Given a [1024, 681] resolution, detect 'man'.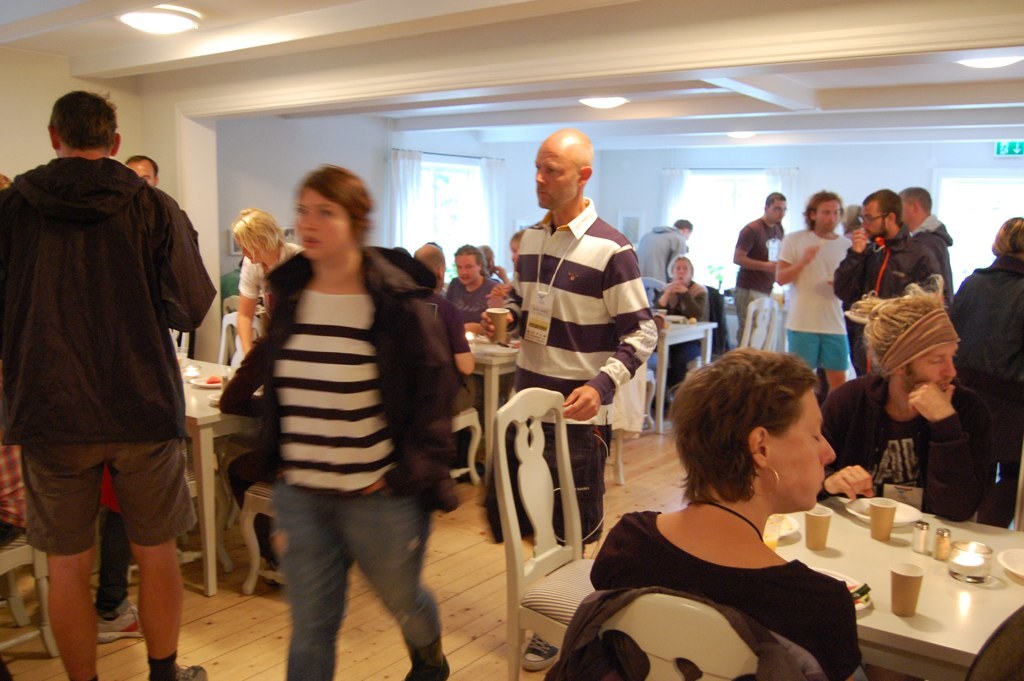
BBox(445, 243, 498, 324).
